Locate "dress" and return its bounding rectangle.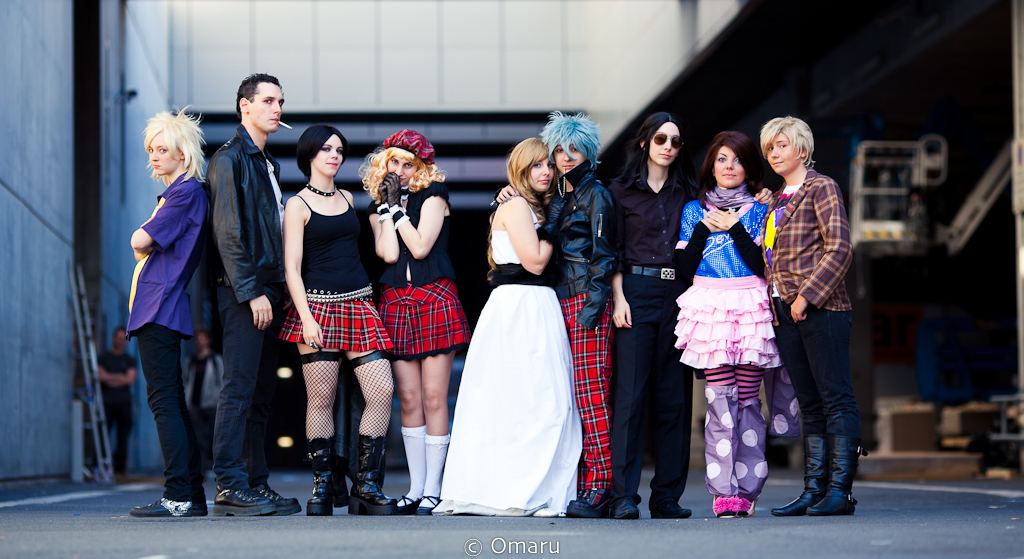
Rect(438, 208, 584, 514).
